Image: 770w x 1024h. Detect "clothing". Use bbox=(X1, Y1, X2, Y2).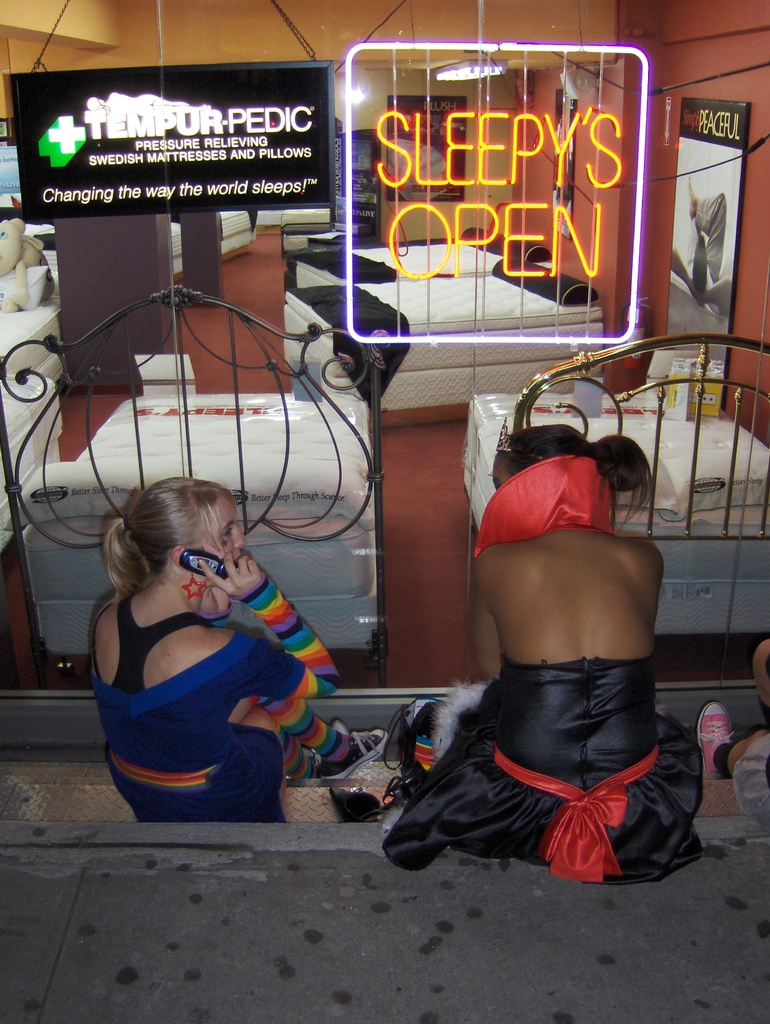
bbox=(384, 443, 708, 886).
